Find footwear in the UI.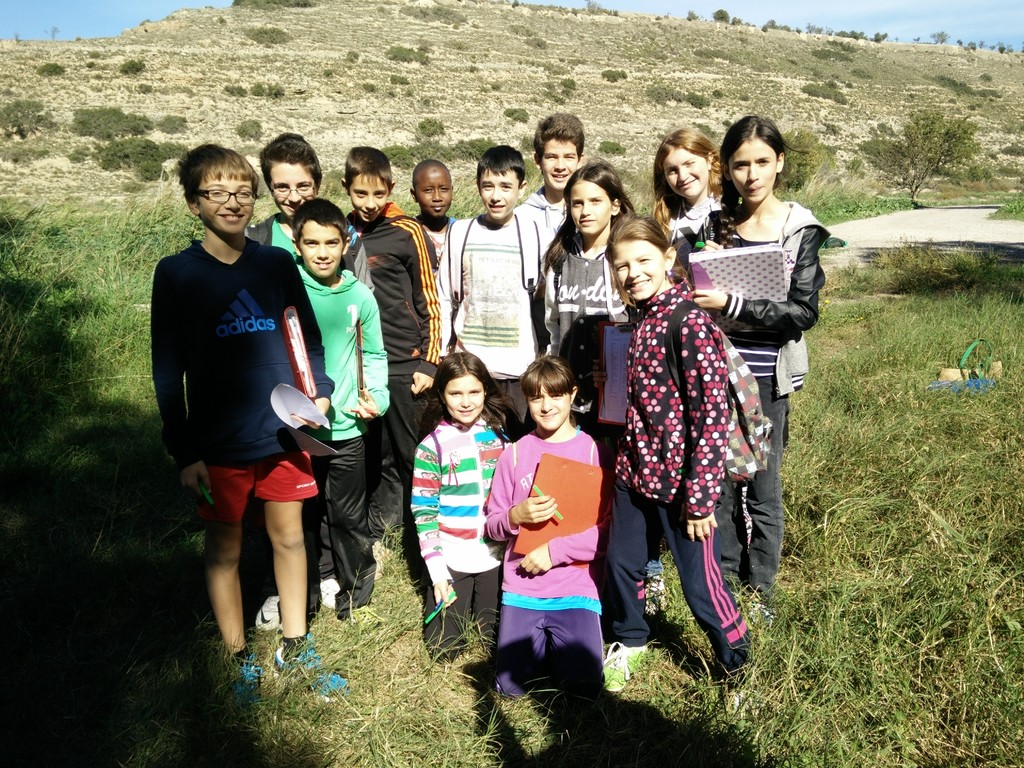
UI element at 228/645/263/709.
